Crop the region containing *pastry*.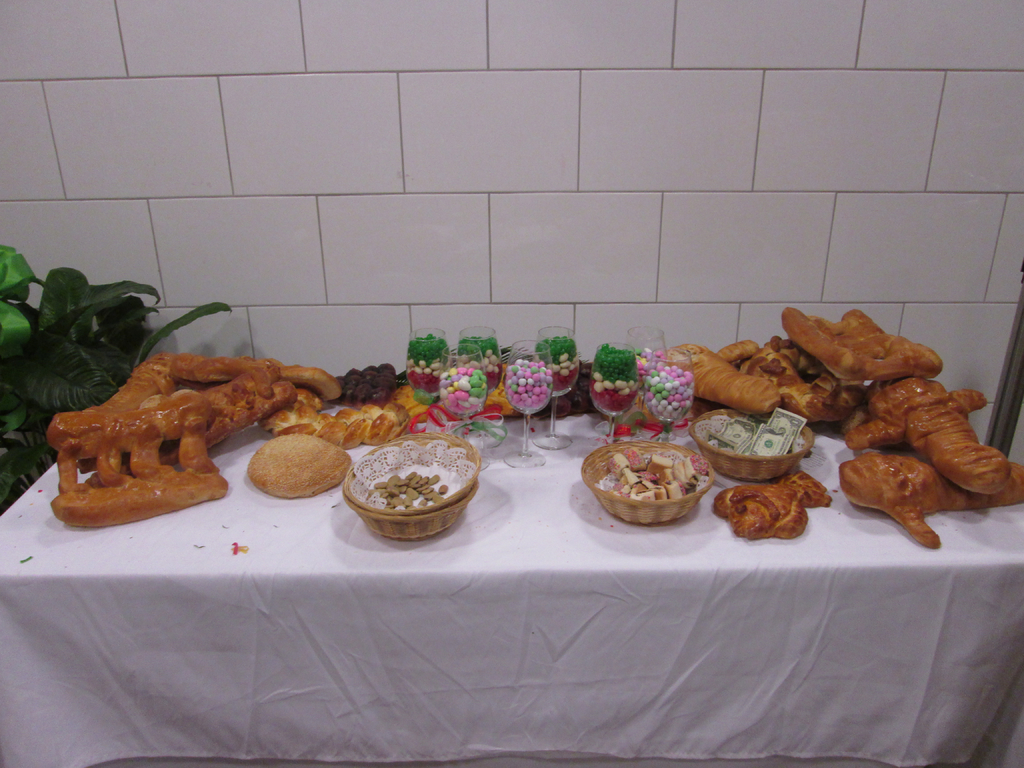
Crop region: (x1=594, y1=440, x2=705, y2=535).
